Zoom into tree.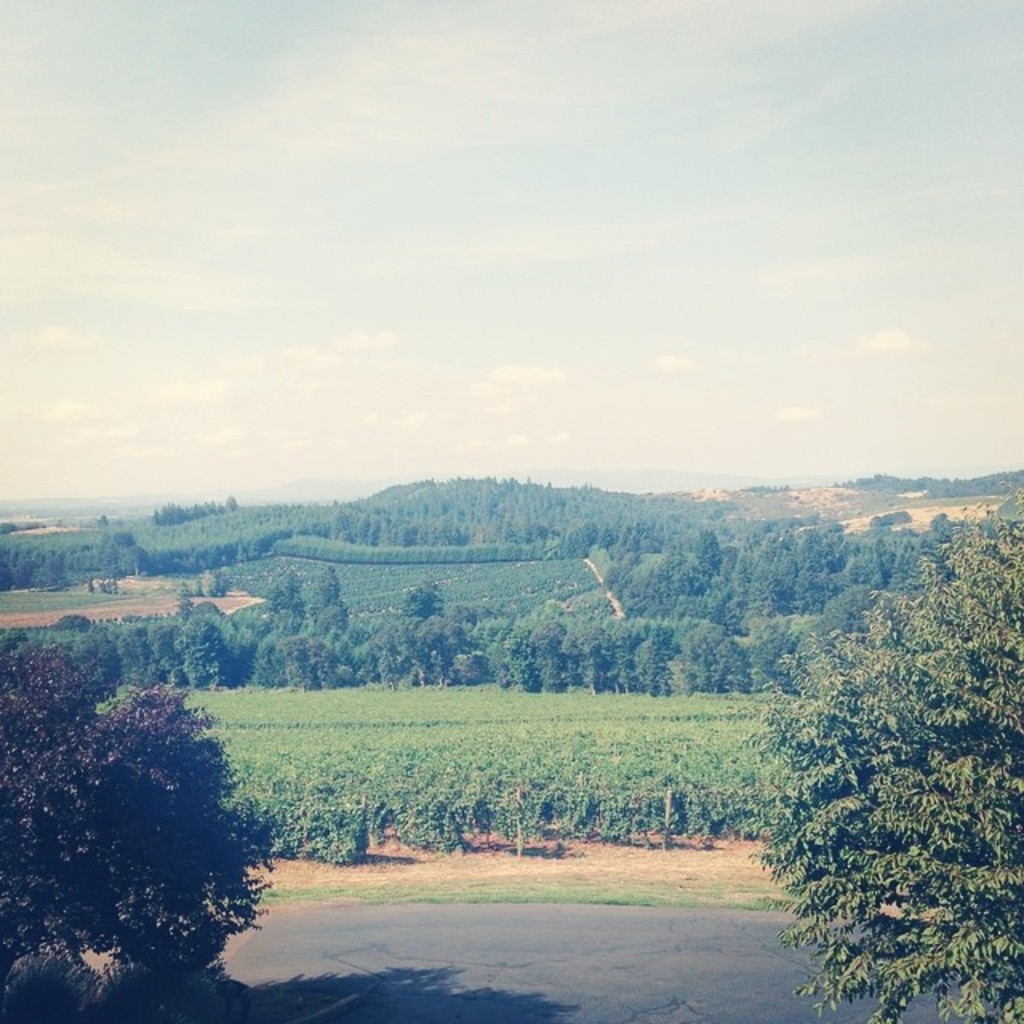
Zoom target: rect(317, 598, 357, 650).
